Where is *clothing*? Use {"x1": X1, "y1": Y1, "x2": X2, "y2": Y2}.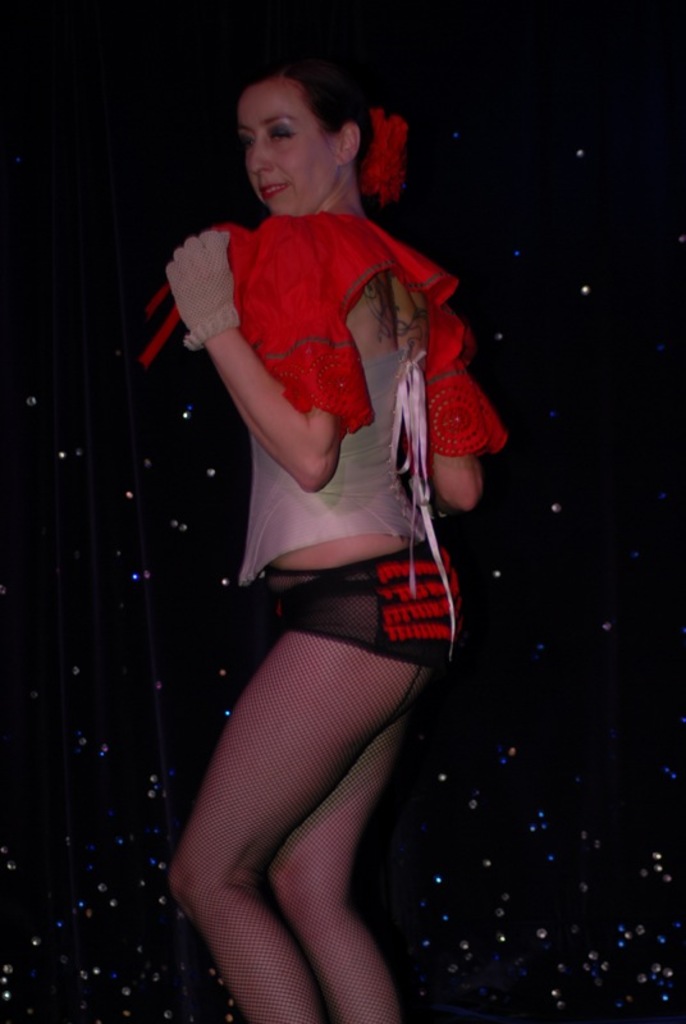
{"x1": 170, "y1": 178, "x2": 447, "y2": 575}.
